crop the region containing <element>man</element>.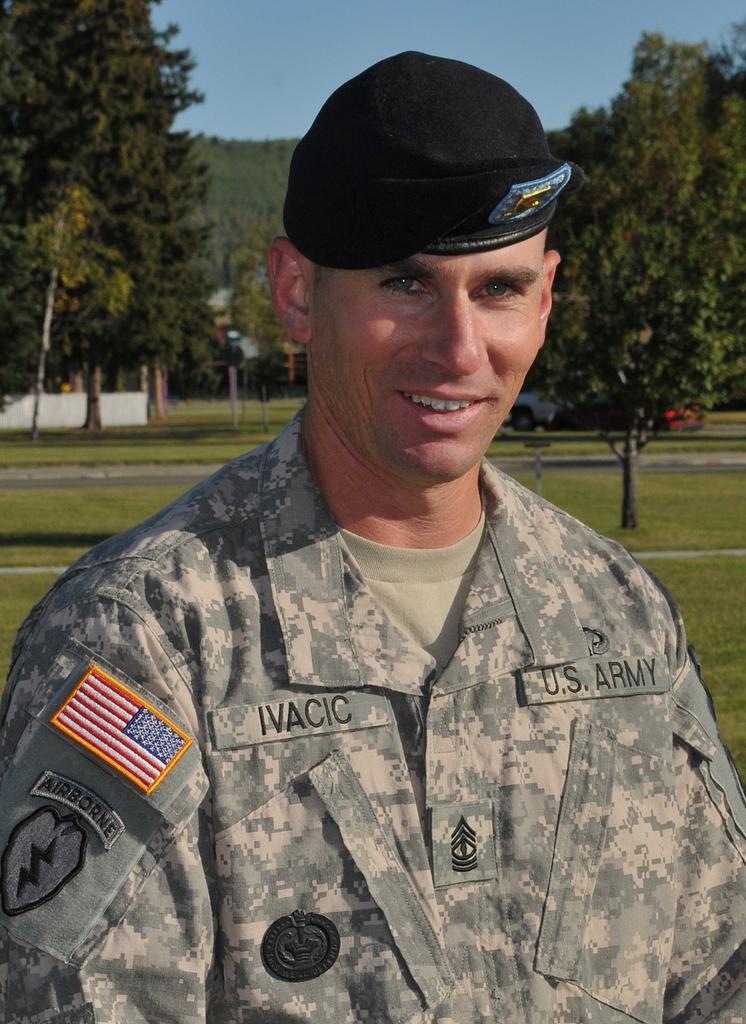
Crop region: 0:117:745:1020.
